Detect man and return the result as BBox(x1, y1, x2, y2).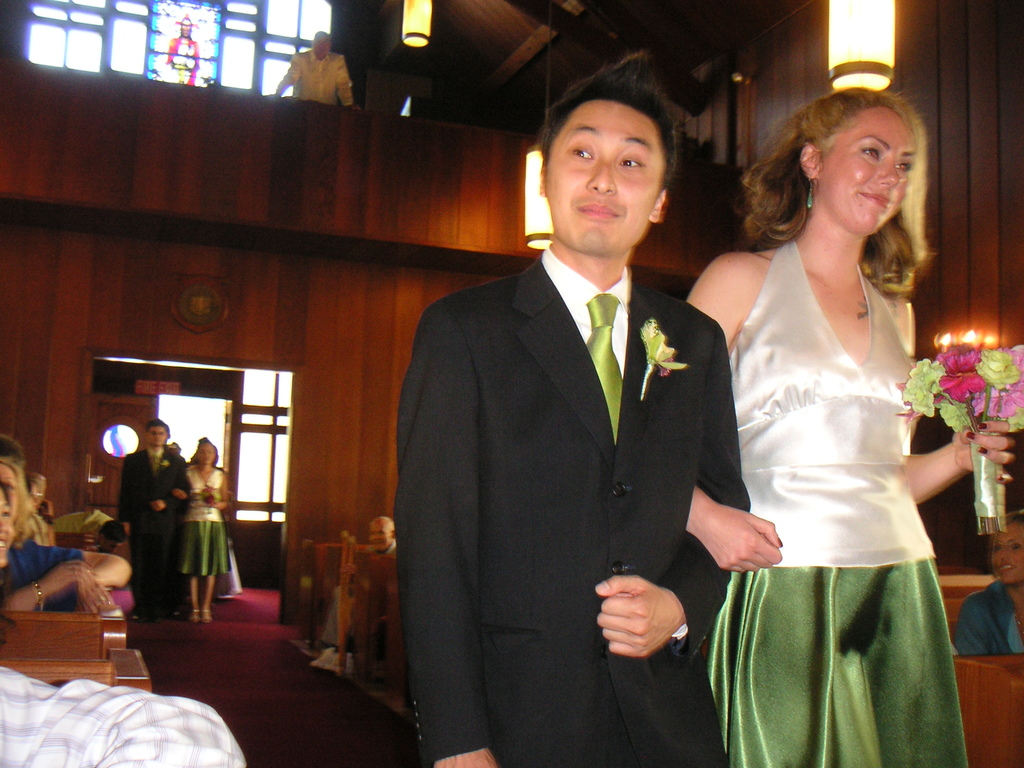
BBox(116, 420, 193, 621).
